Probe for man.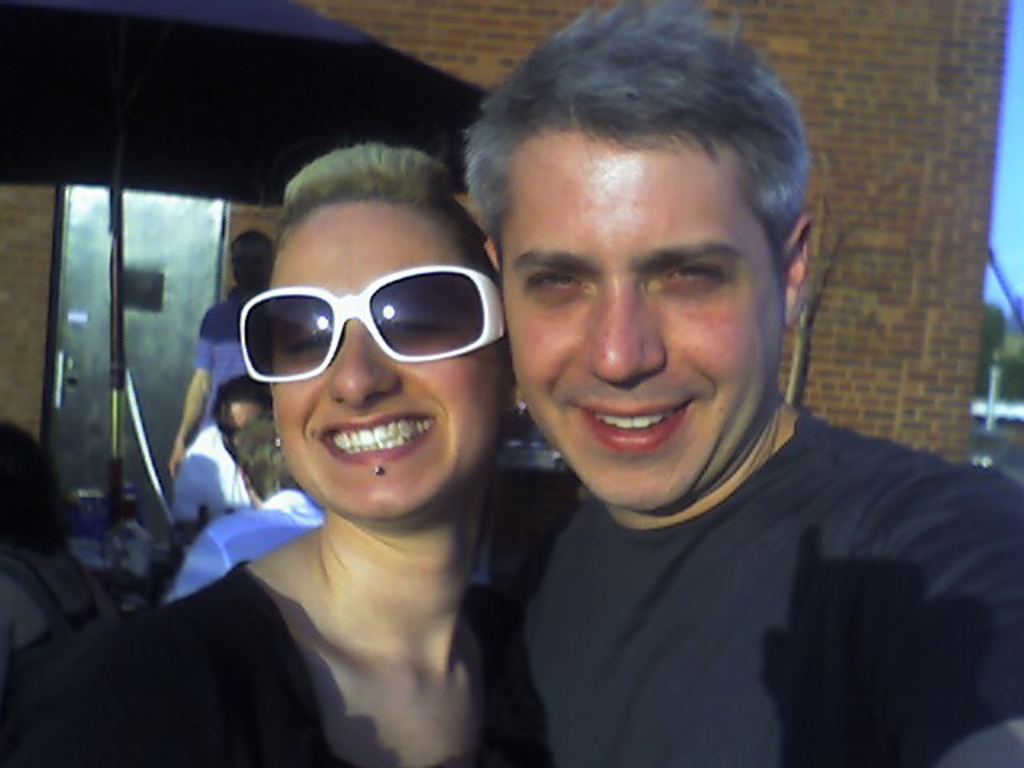
Probe result: bbox(434, 38, 994, 767).
